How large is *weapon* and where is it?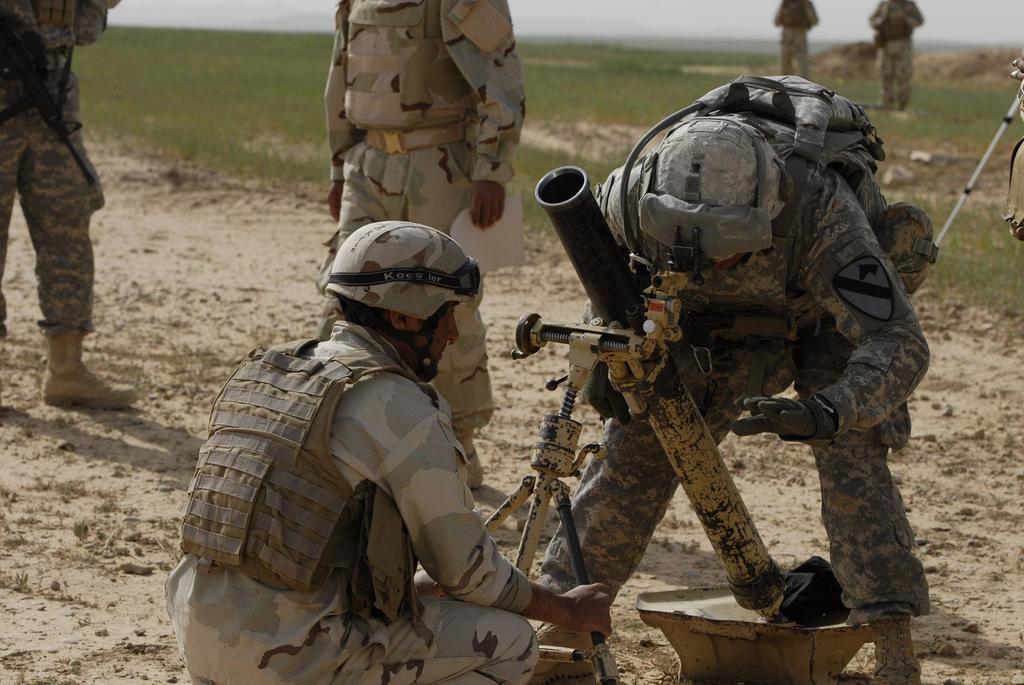
Bounding box: l=0, t=0, r=101, b=190.
